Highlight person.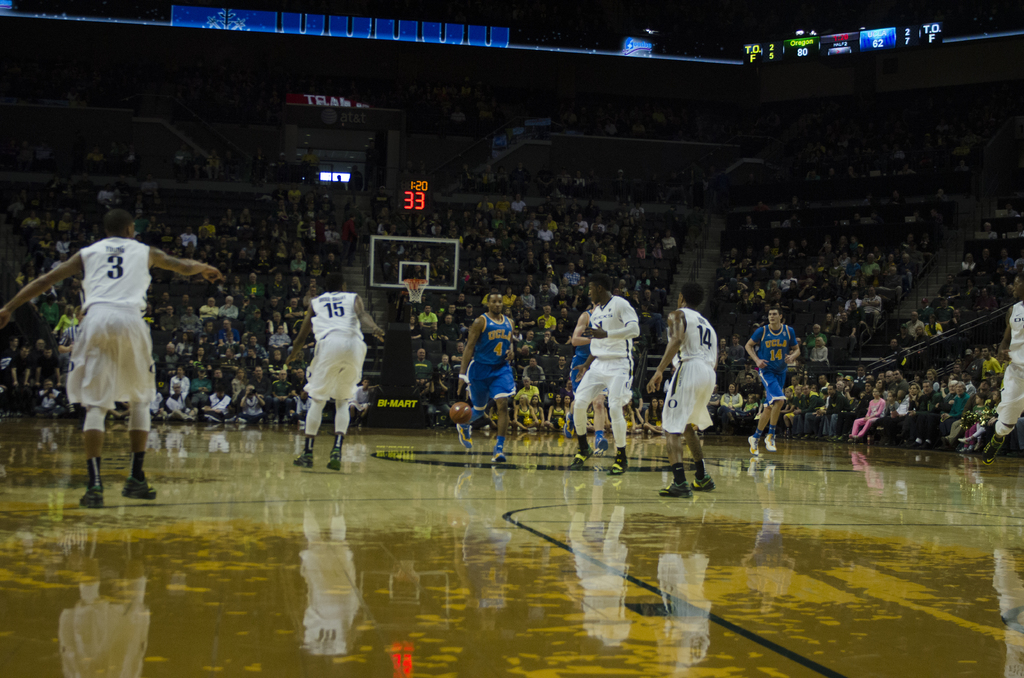
Highlighted region: detection(198, 295, 217, 323).
